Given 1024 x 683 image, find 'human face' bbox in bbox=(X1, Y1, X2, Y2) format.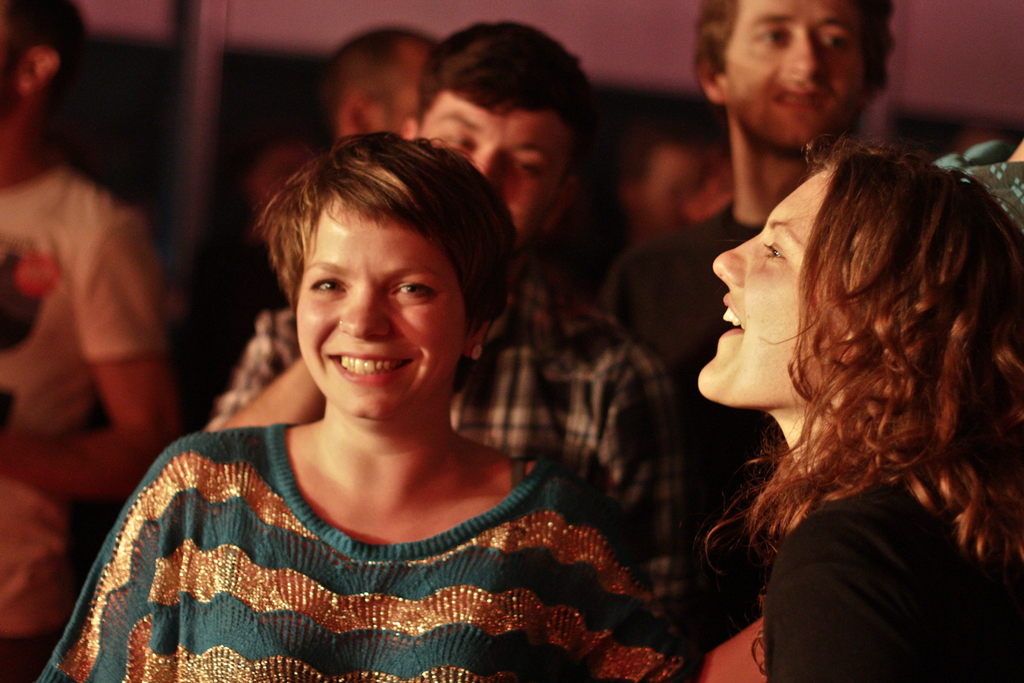
bbox=(724, 5, 874, 147).
